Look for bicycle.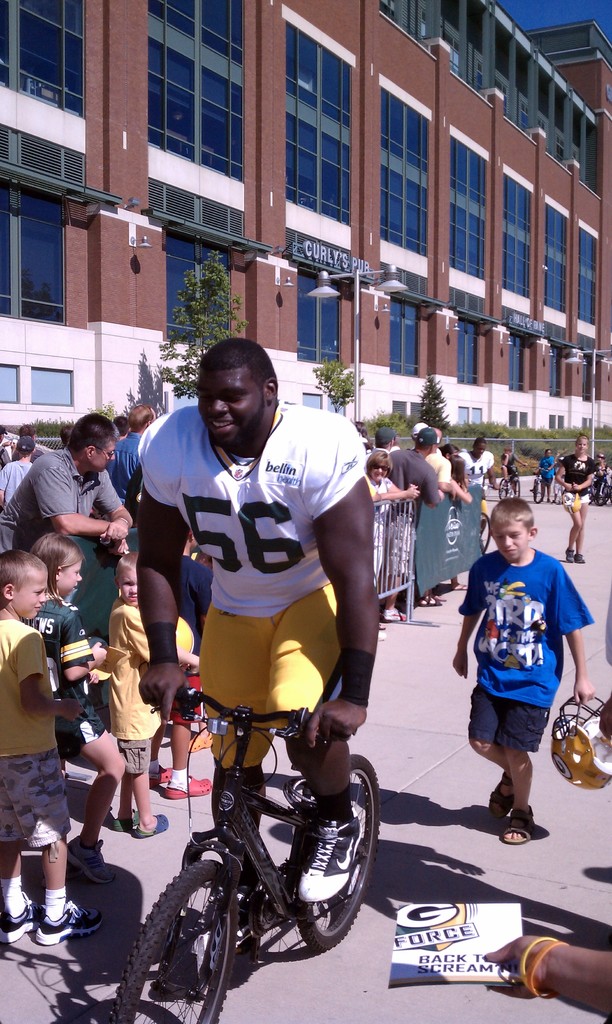
Found: 496 462 527 502.
